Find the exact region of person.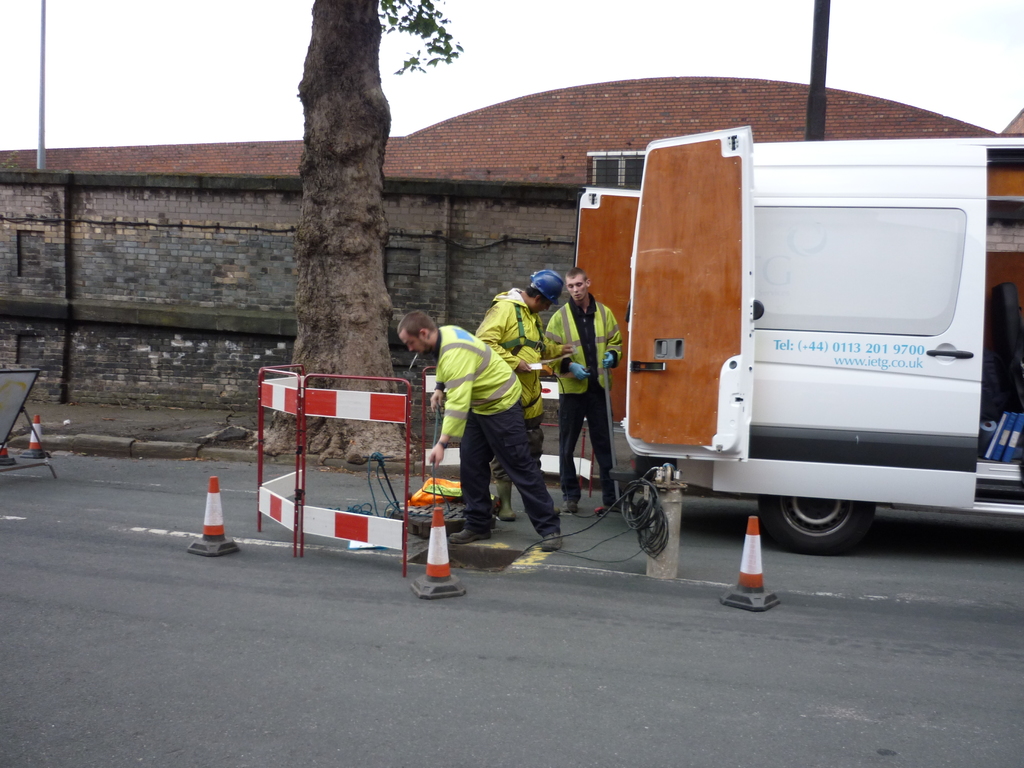
Exact region: (x1=474, y1=274, x2=568, y2=524).
